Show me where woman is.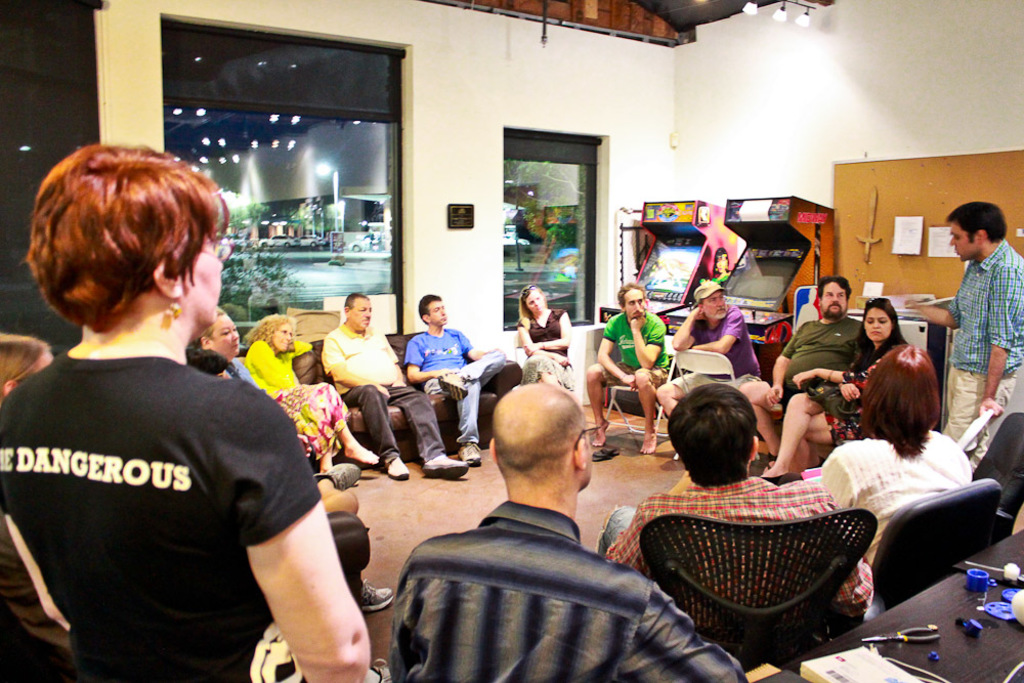
woman is at x1=754 y1=293 x2=909 y2=483.
